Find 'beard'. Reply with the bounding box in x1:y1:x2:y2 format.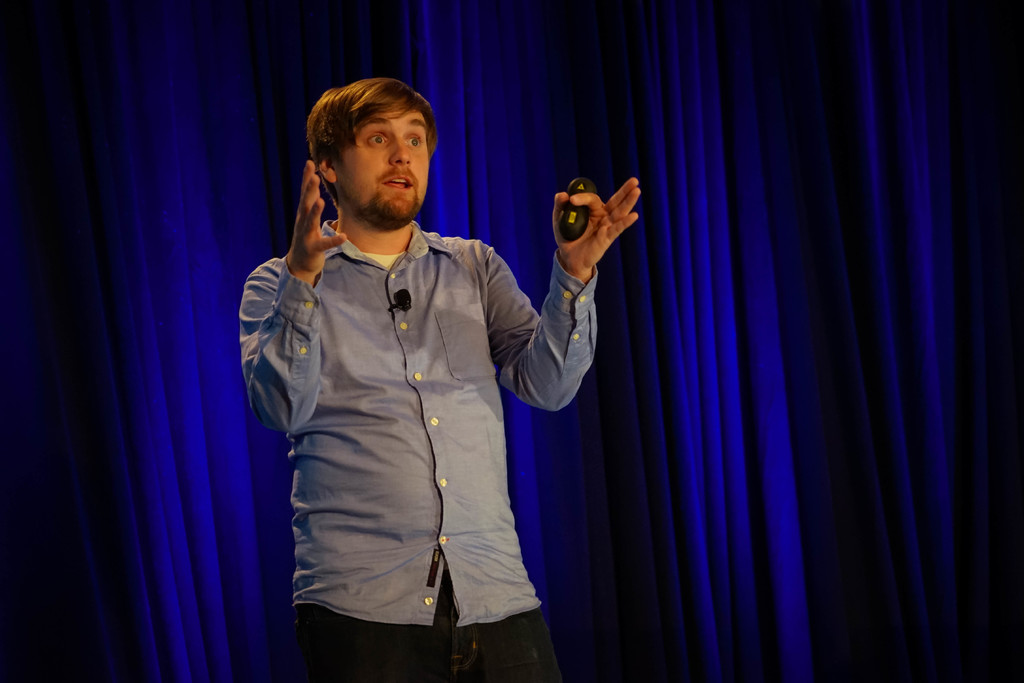
357:186:422:231.
